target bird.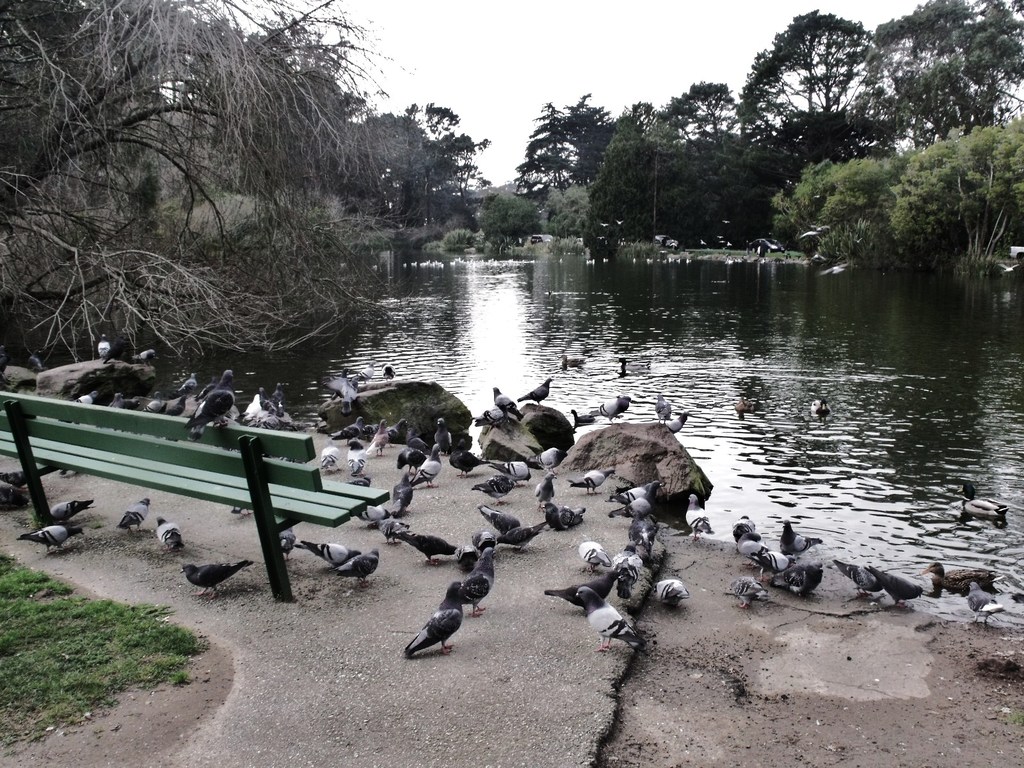
Target region: {"left": 401, "top": 441, "right": 431, "bottom": 465}.
